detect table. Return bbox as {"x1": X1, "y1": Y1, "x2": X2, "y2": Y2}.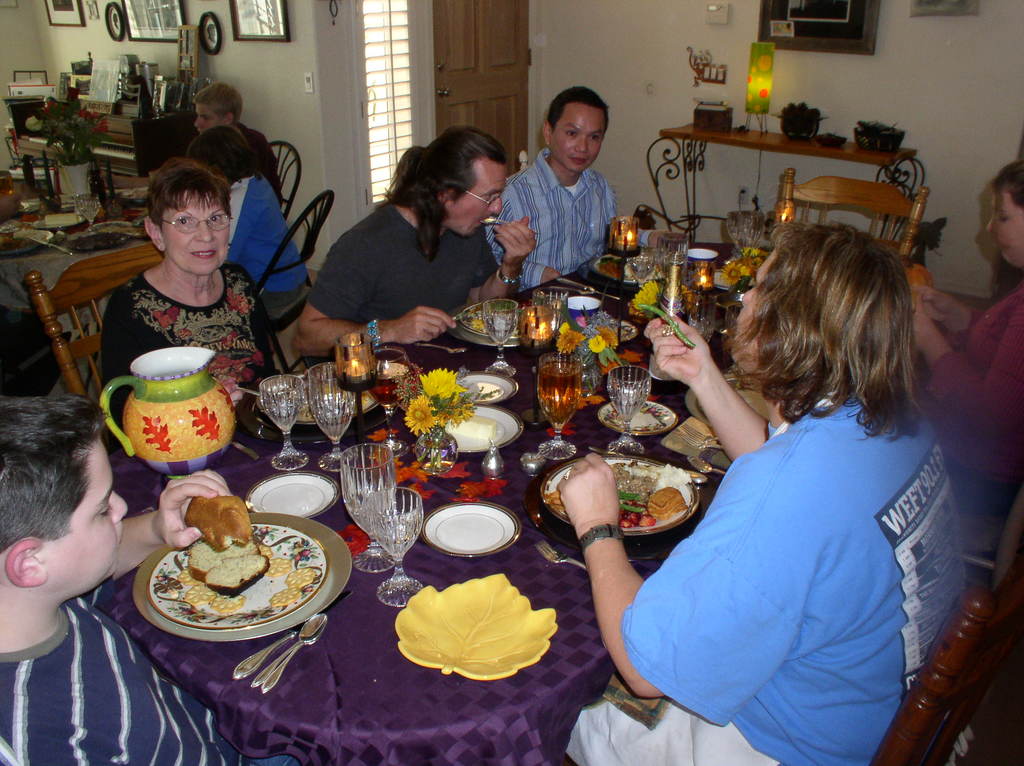
{"x1": 104, "y1": 240, "x2": 922, "y2": 765}.
